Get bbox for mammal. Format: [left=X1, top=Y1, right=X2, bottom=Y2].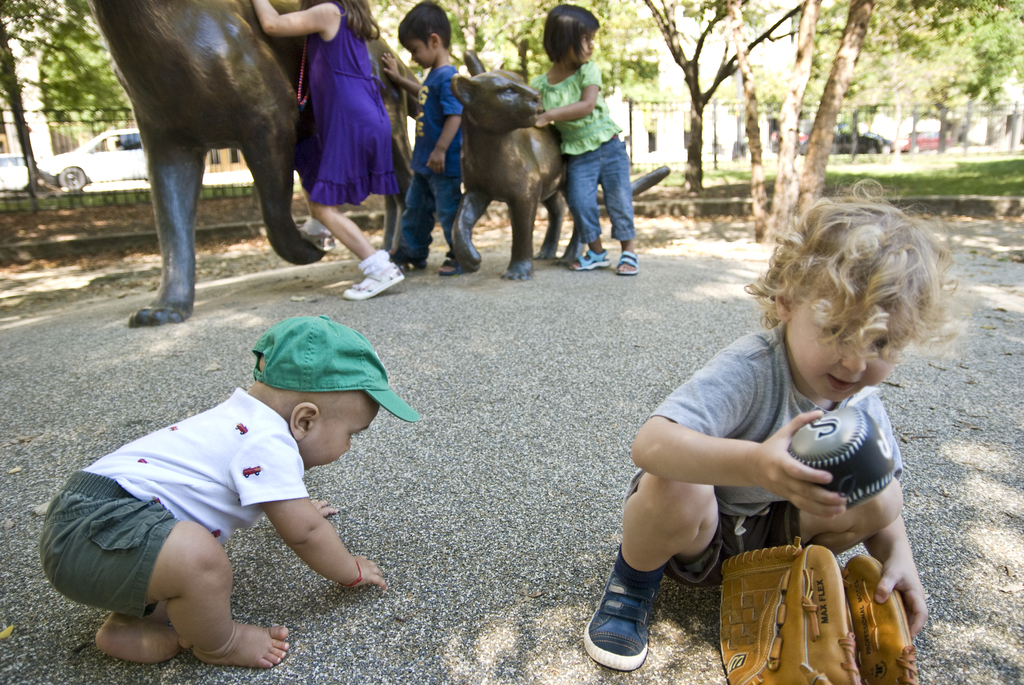
[left=249, top=0, right=405, bottom=304].
